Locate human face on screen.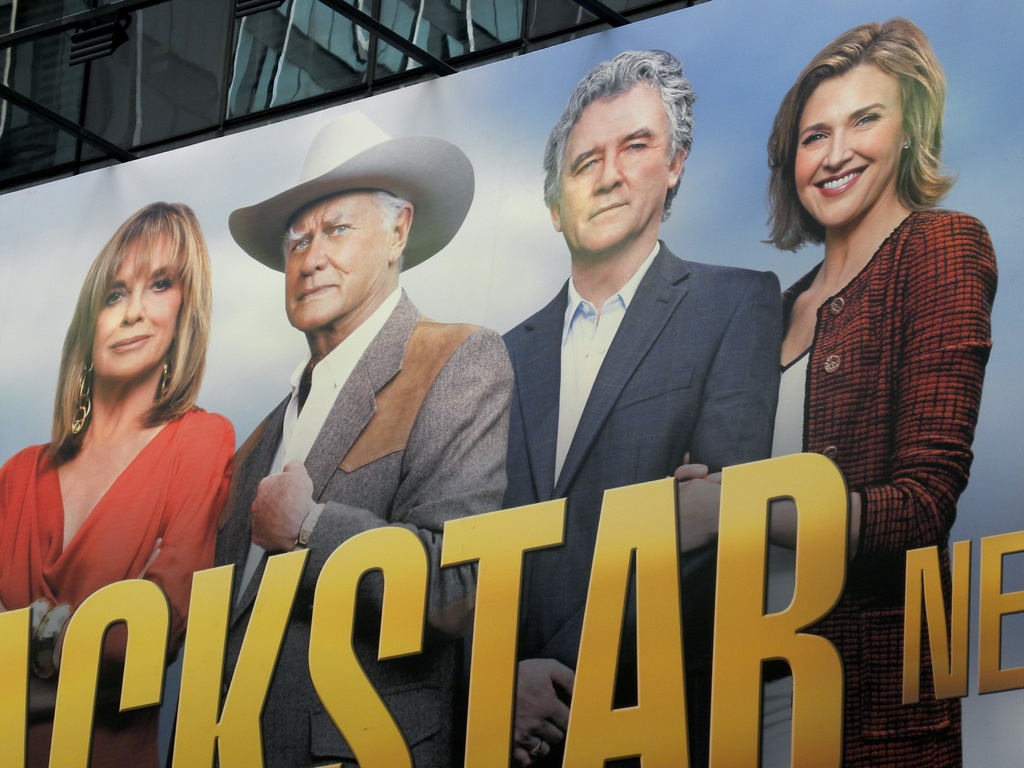
On screen at (281, 191, 391, 330).
